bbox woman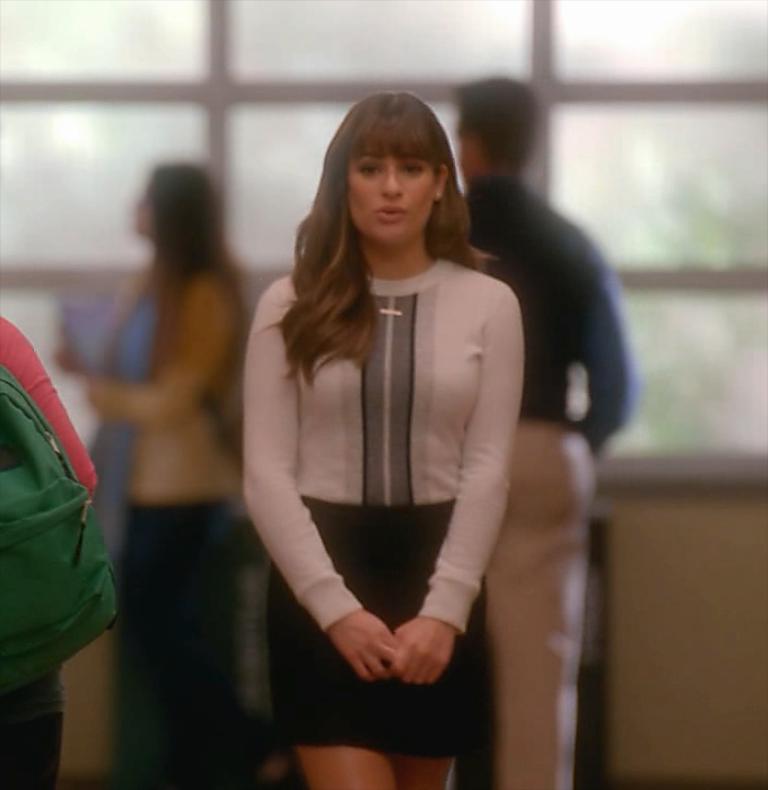
BBox(49, 151, 250, 789)
